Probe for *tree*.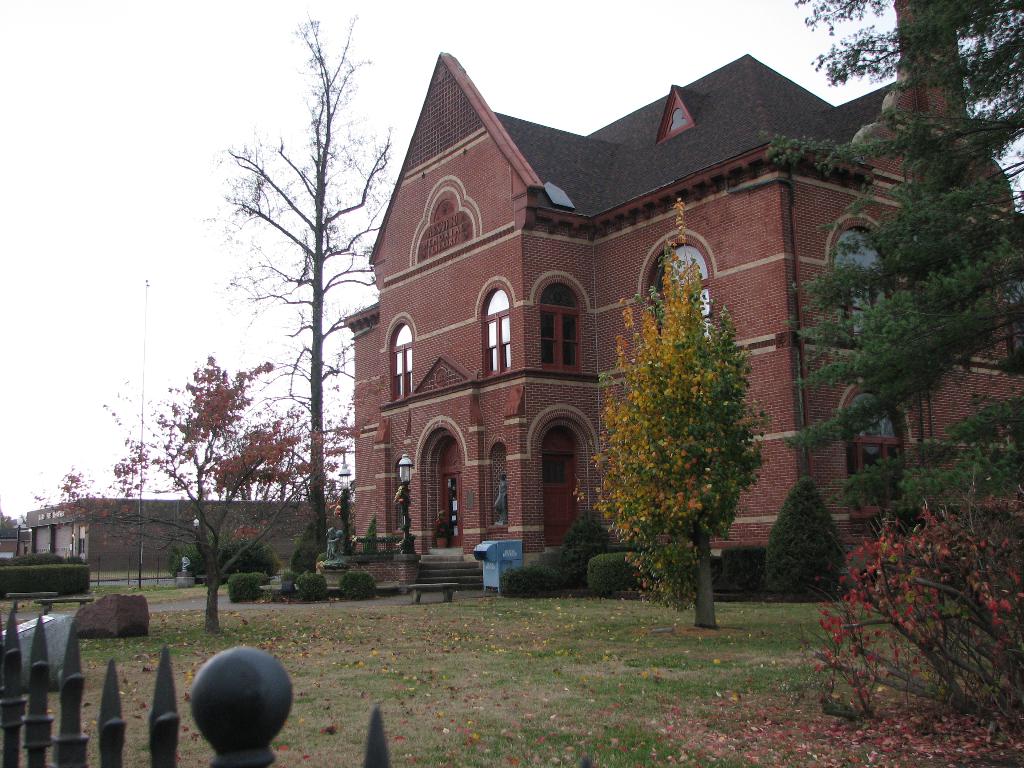
Probe result: region(28, 466, 108, 547).
